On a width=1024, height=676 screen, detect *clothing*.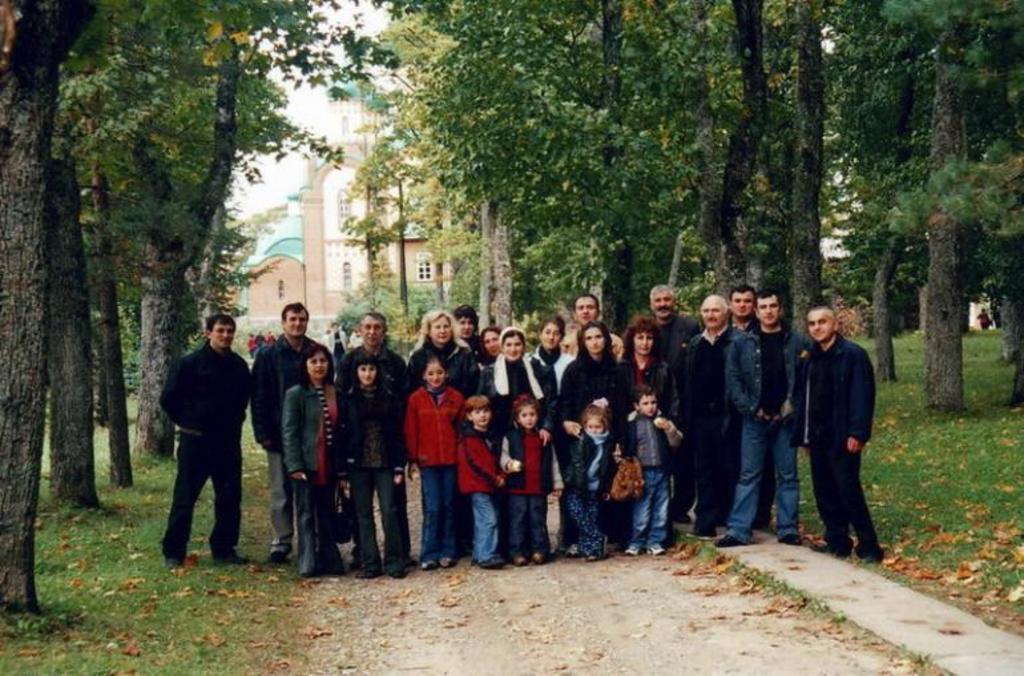
{"x1": 495, "y1": 419, "x2": 555, "y2": 558}.
